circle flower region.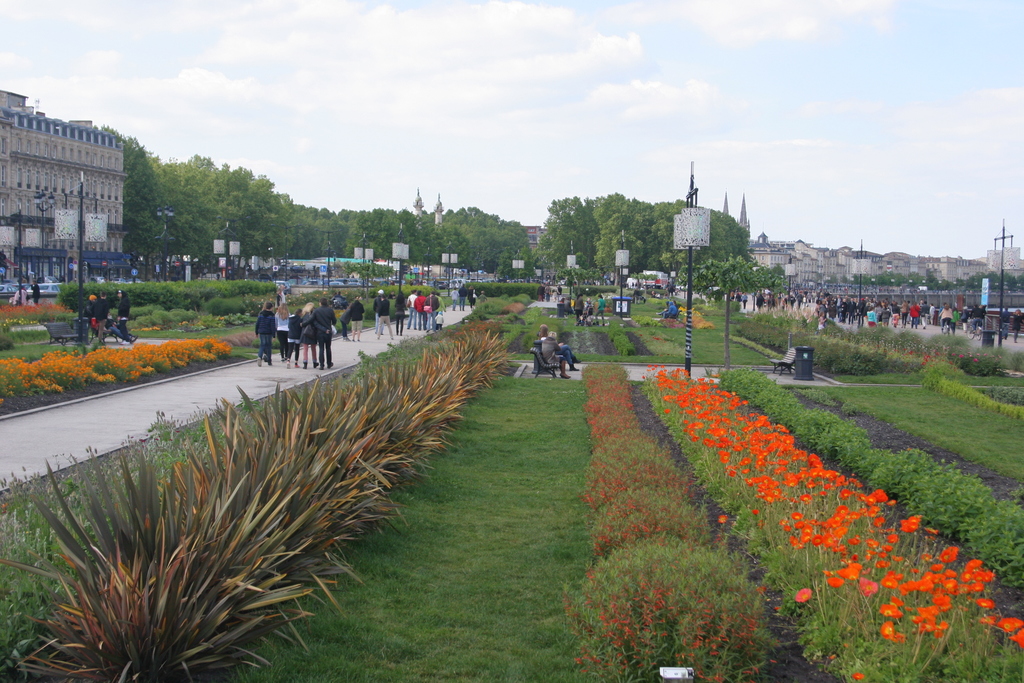
Region: bbox(846, 671, 864, 682).
